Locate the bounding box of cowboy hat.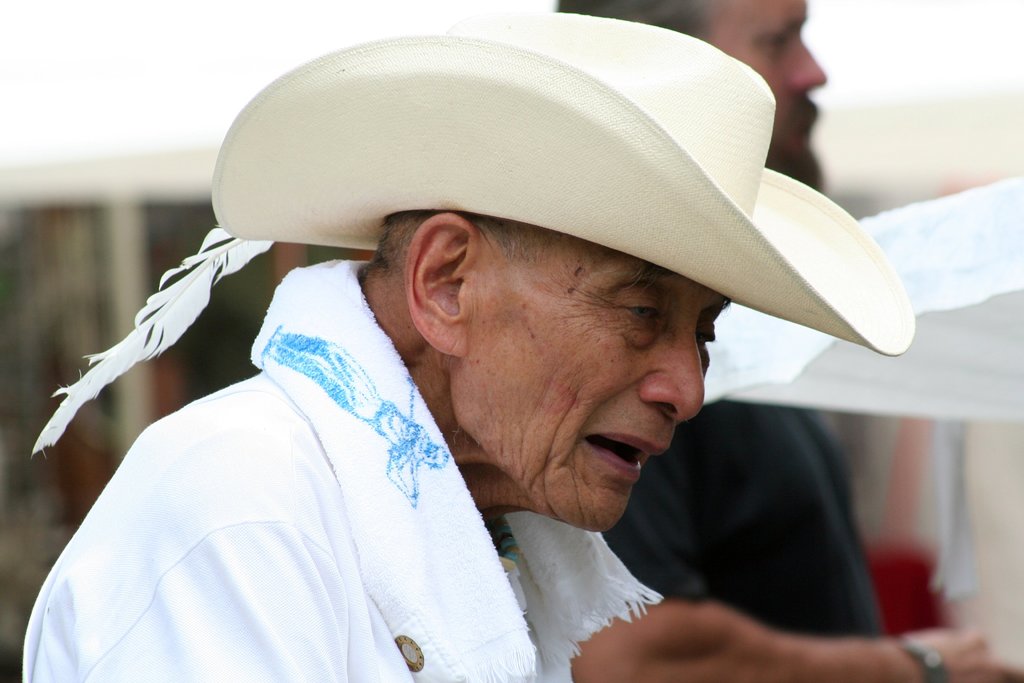
Bounding box: 23:5:927:457.
